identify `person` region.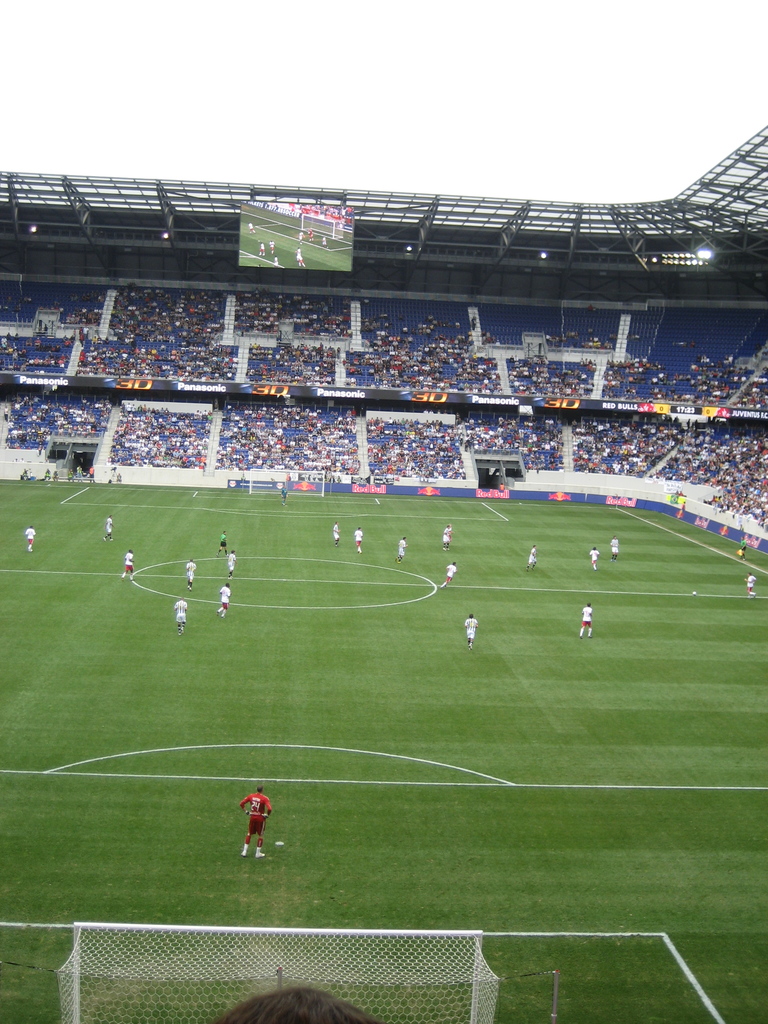
Region: detection(184, 556, 198, 591).
